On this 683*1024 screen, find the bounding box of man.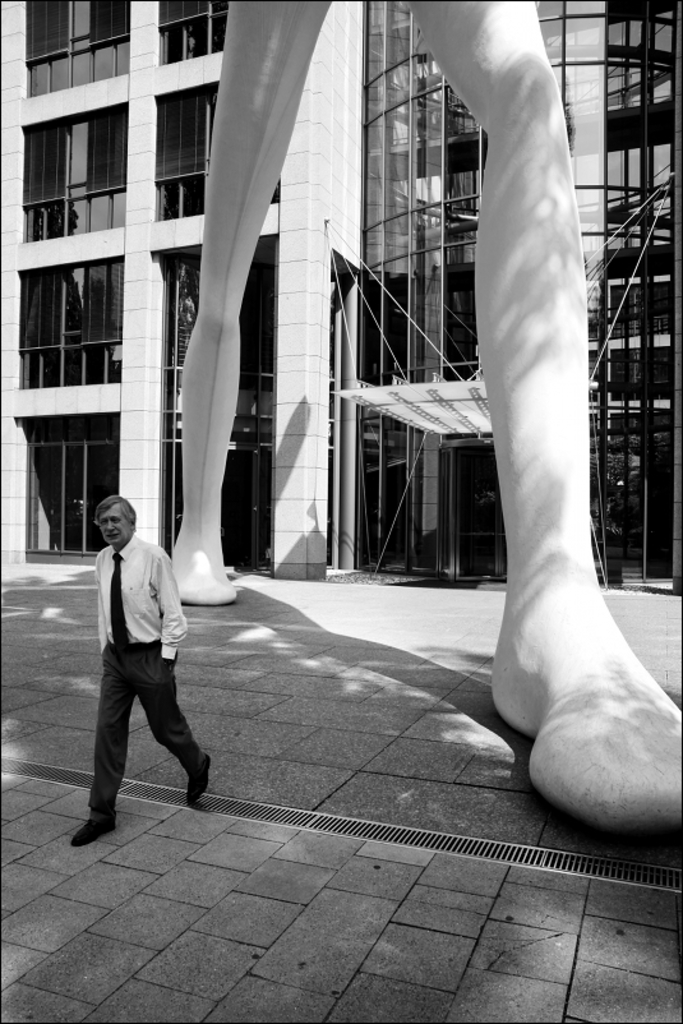
Bounding box: 69/494/209/838.
